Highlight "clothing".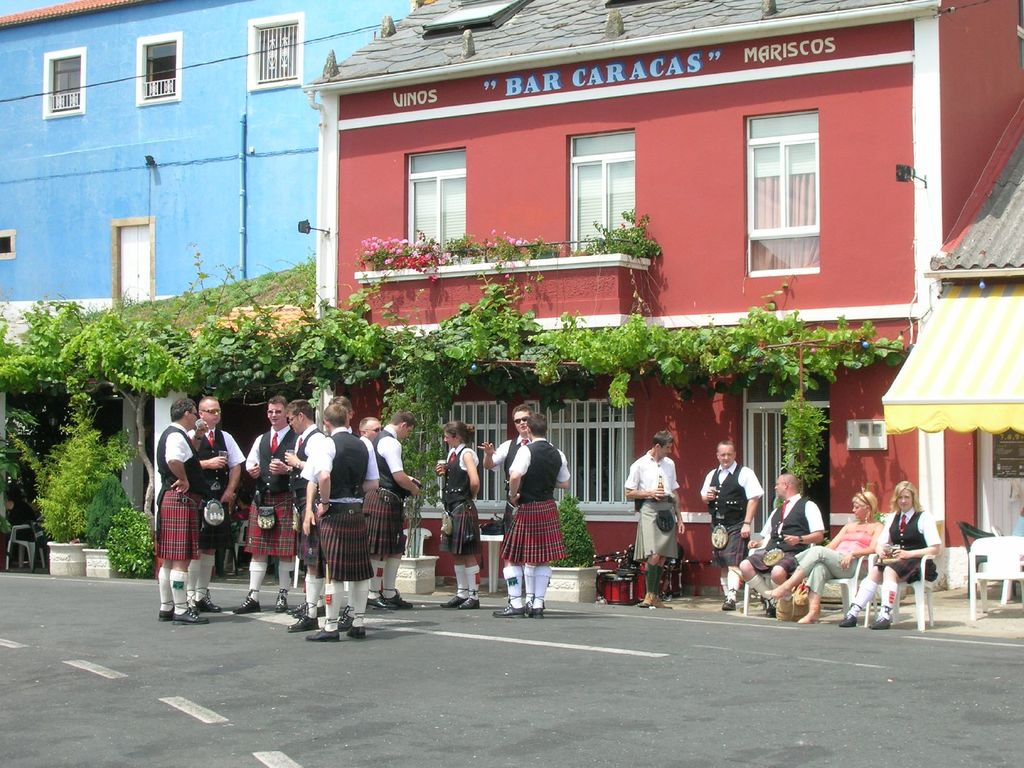
Highlighted region: 278:560:294:596.
